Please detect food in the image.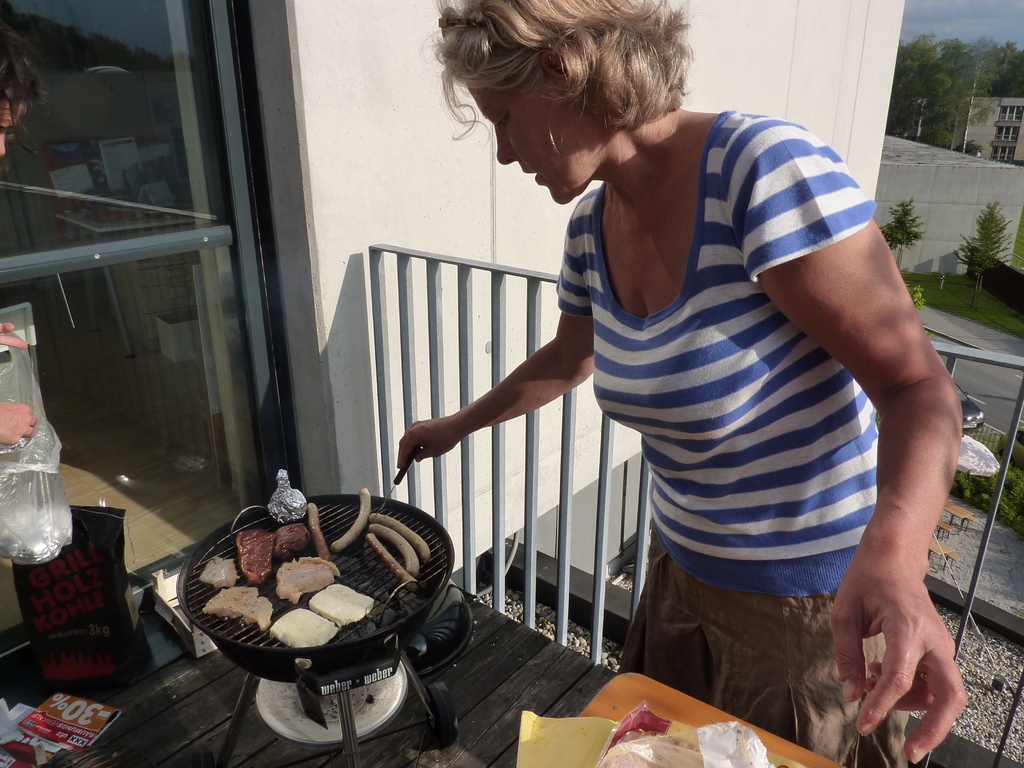
(x1=308, y1=584, x2=378, y2=628).
